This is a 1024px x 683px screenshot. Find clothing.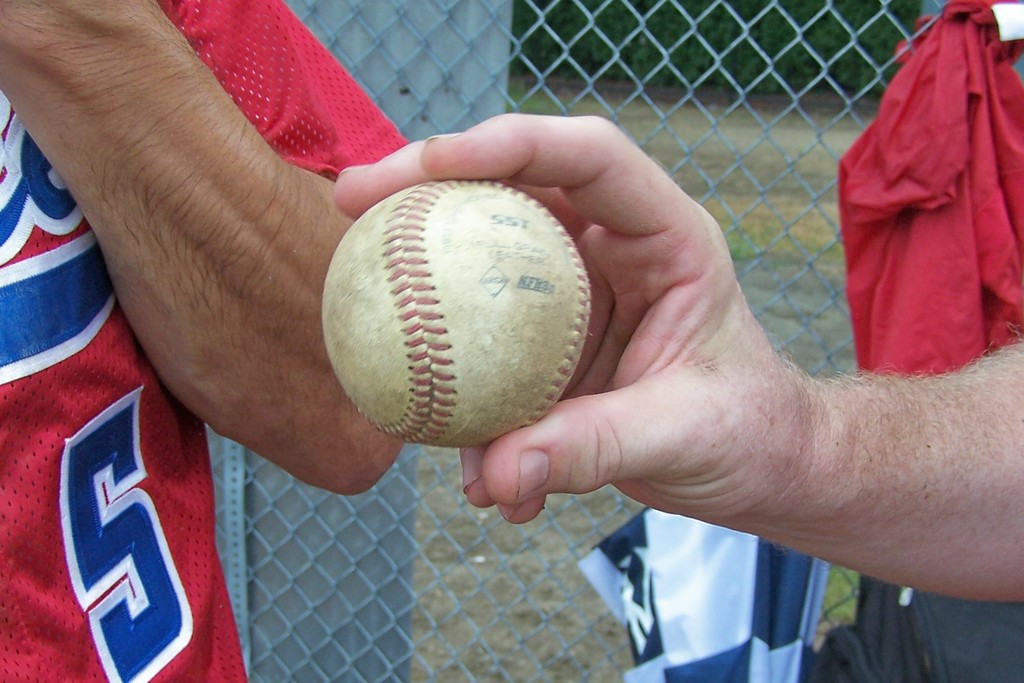
Bounding box: bbox=(1, 0, 414, 682).
